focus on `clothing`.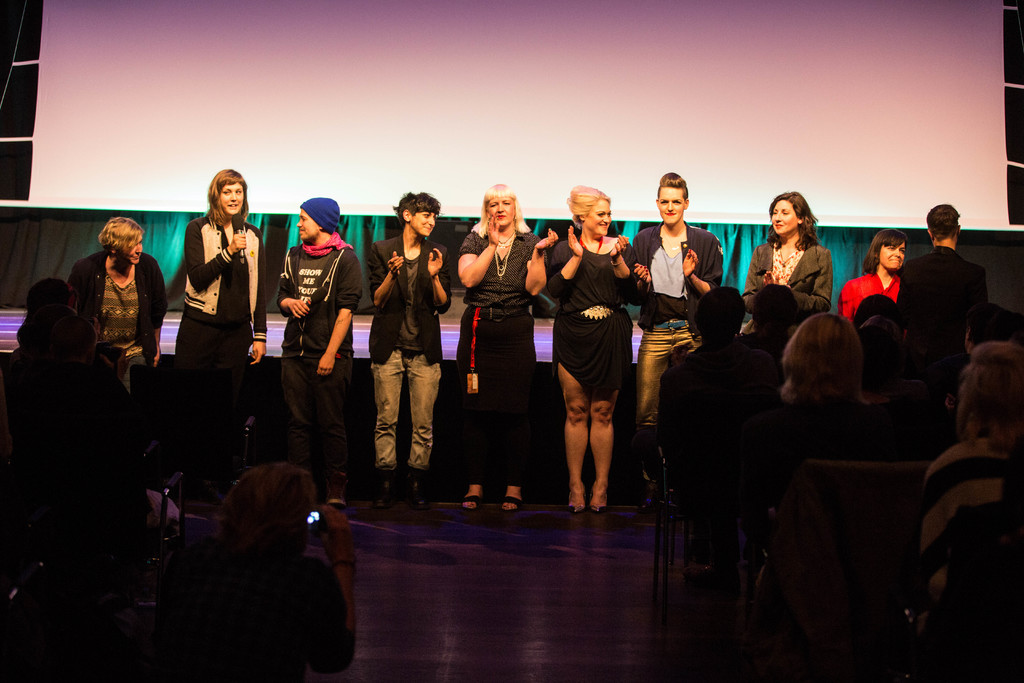
Focused at [628, 219, 727, 425].
